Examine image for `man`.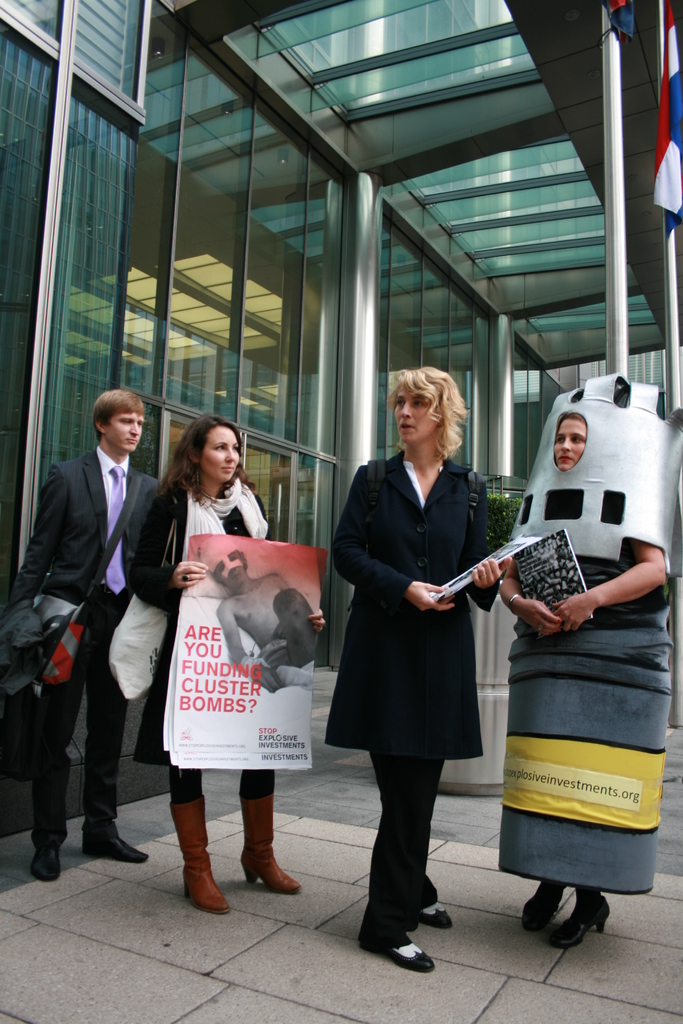
Examination result: <bbox>0, 384, 176, 890</bbox>.
